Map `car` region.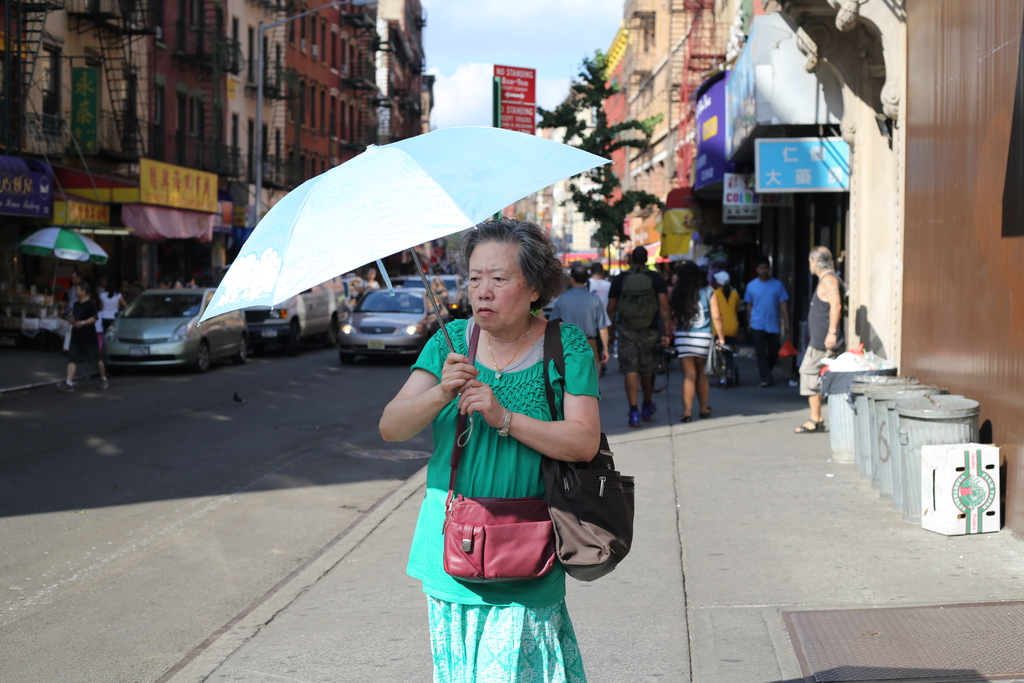
Mapped to left=94, top=286, right=217, bottom=369.
